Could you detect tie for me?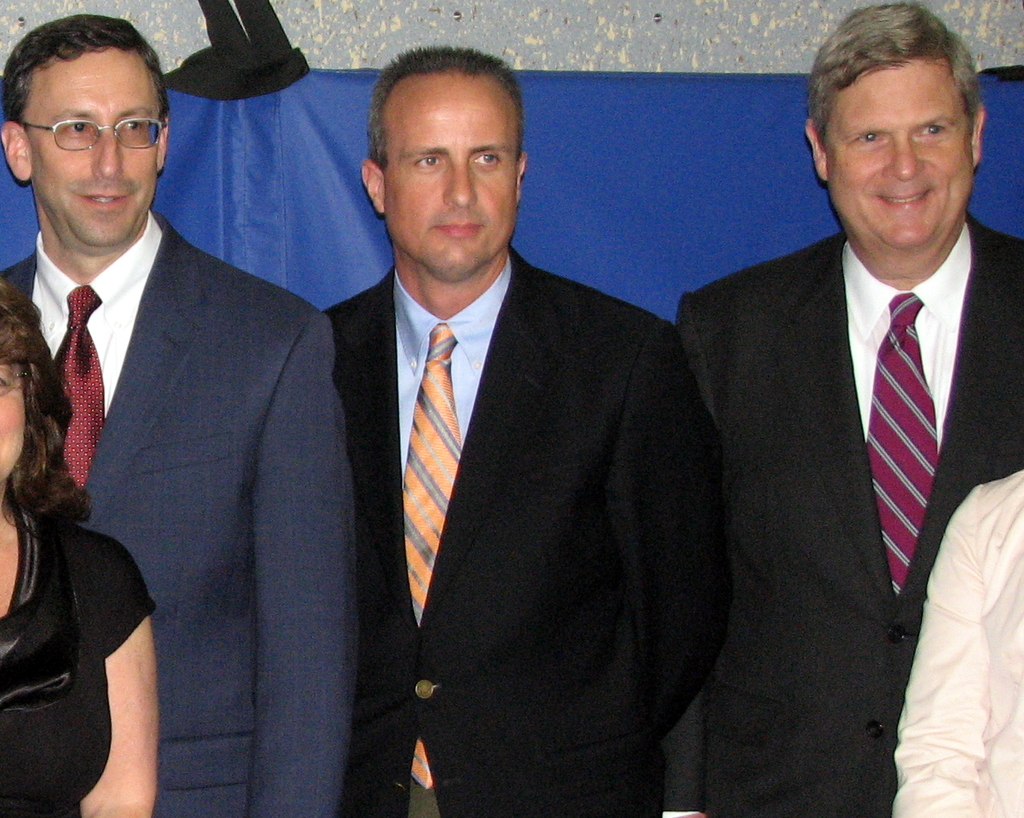
Detection result: [51,282,108,496].
